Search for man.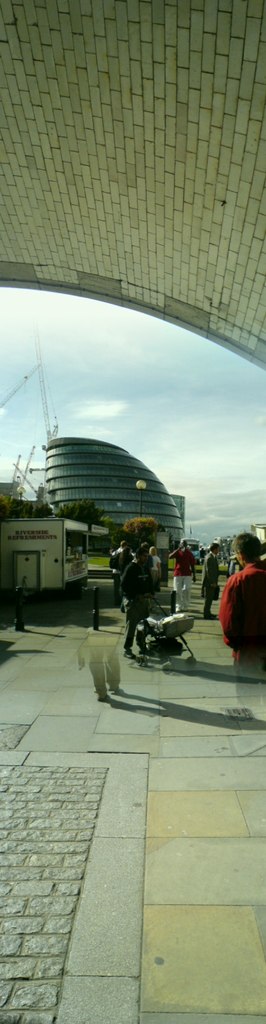
Found at crop(117, 548, 153, 659).
